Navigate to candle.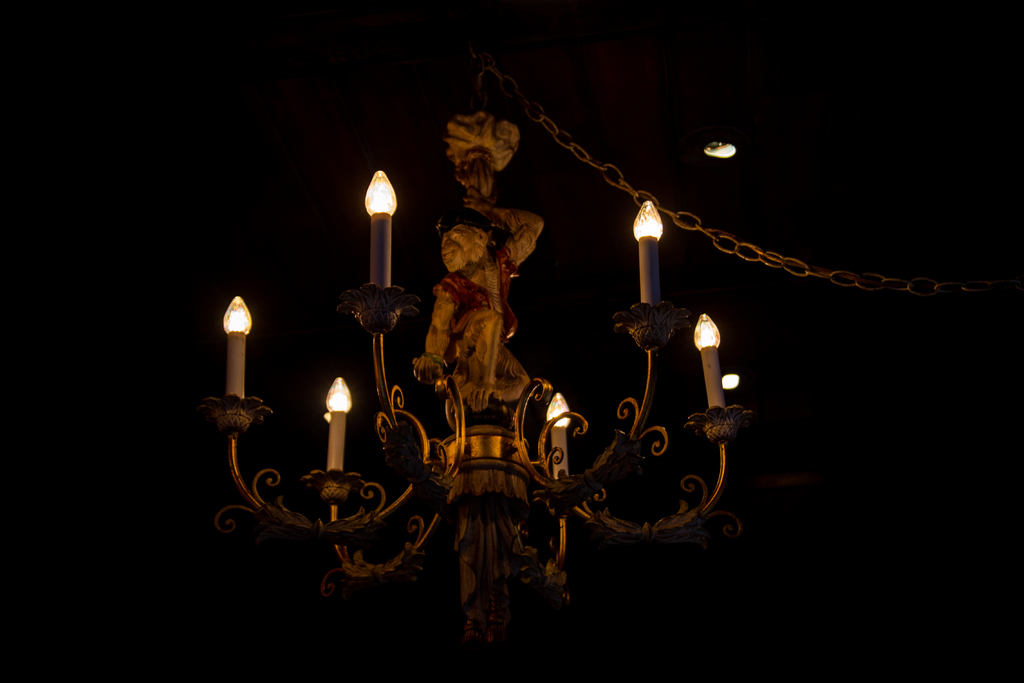
Navigation target: box(637, 199, 664, 309).
